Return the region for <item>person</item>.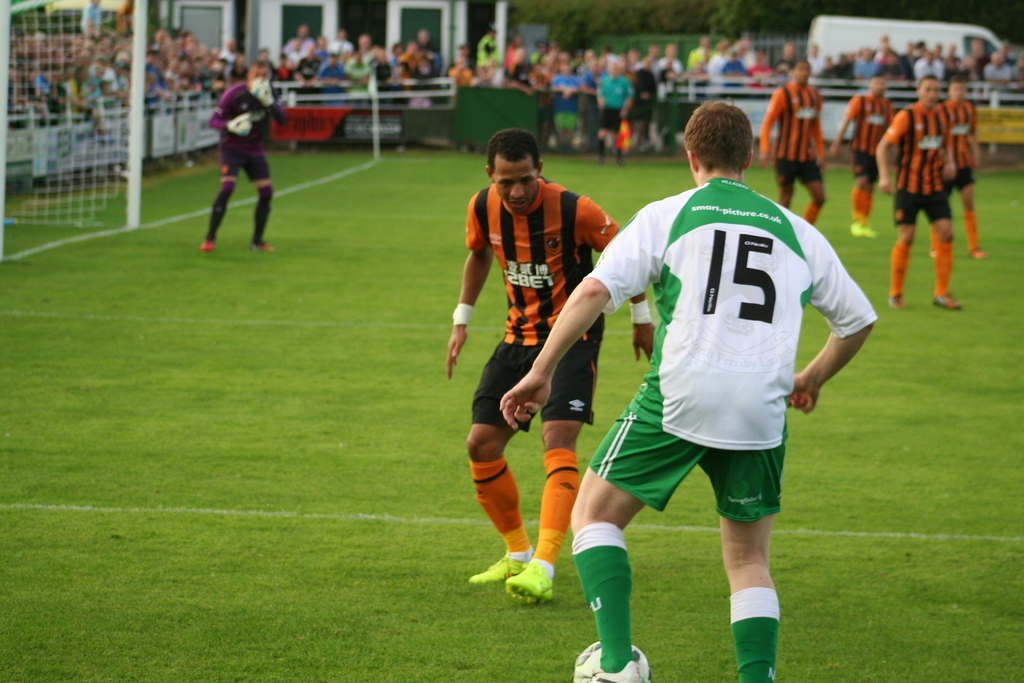
rect(826, 72, 892, 241).
